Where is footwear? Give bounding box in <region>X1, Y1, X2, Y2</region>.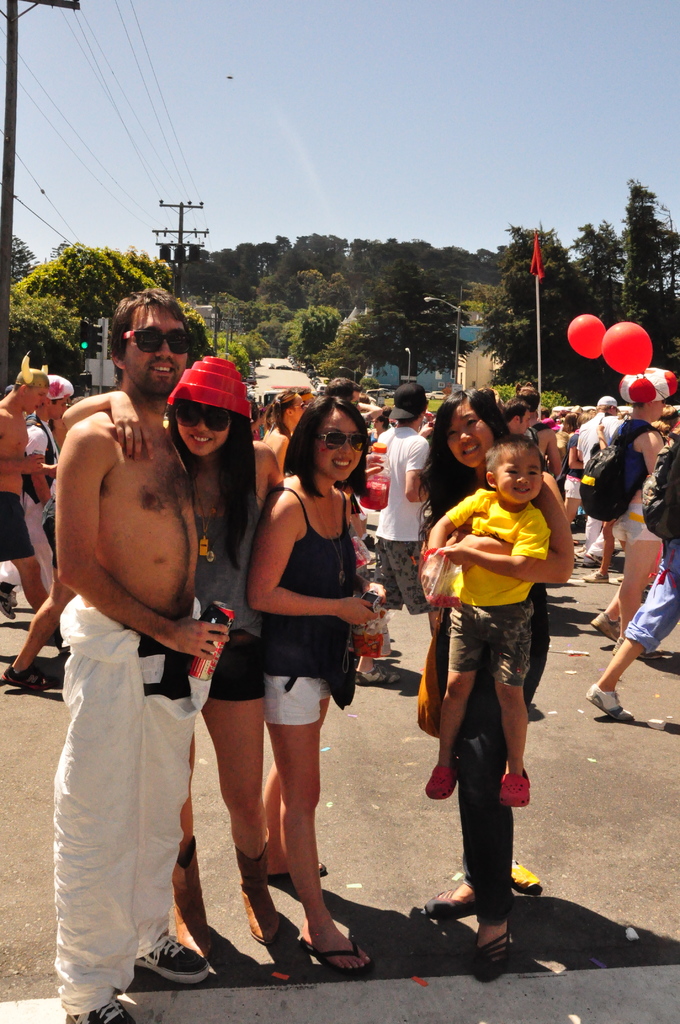
<region>565, 543, 601, 568</region>.
